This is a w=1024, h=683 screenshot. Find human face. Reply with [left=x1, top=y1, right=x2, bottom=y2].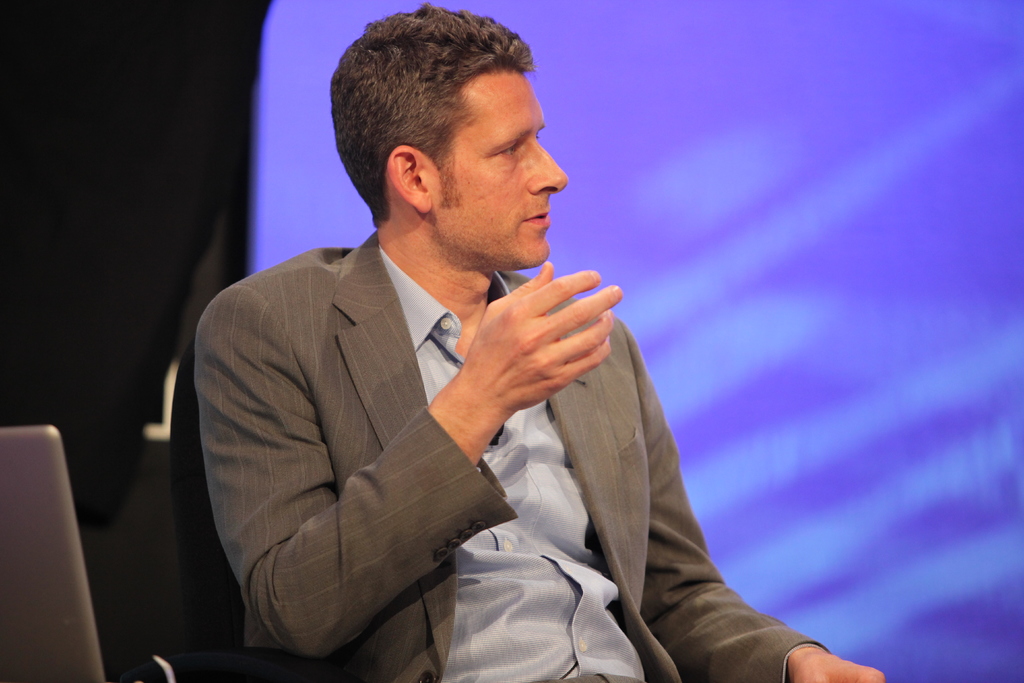
[left=429, top=74, right=566, bottom=266].
